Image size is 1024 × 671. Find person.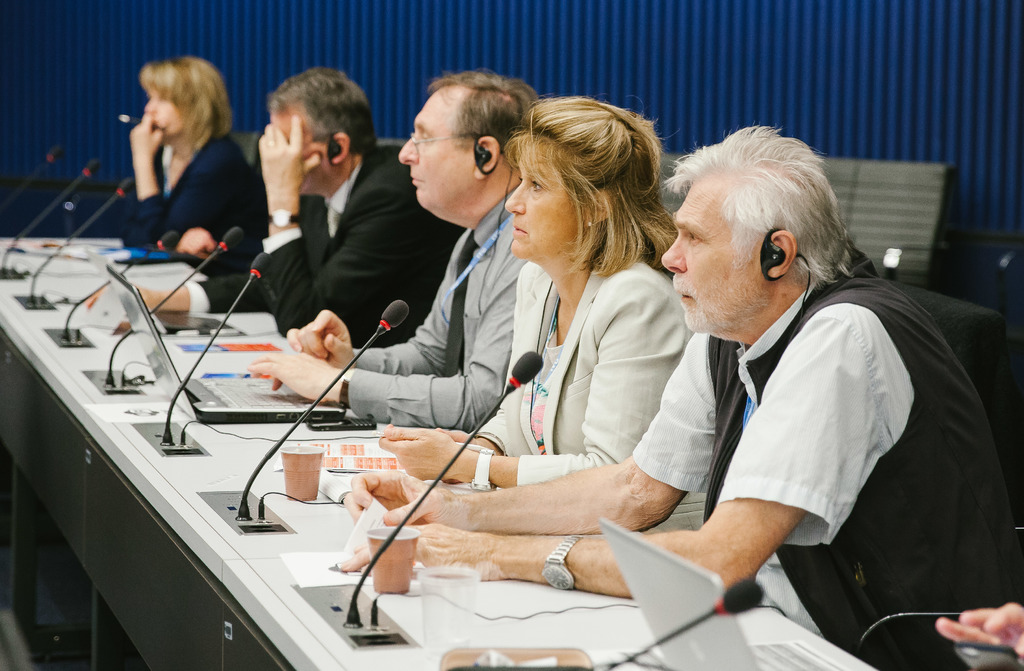
locate(936, 604, 1023, 666).
